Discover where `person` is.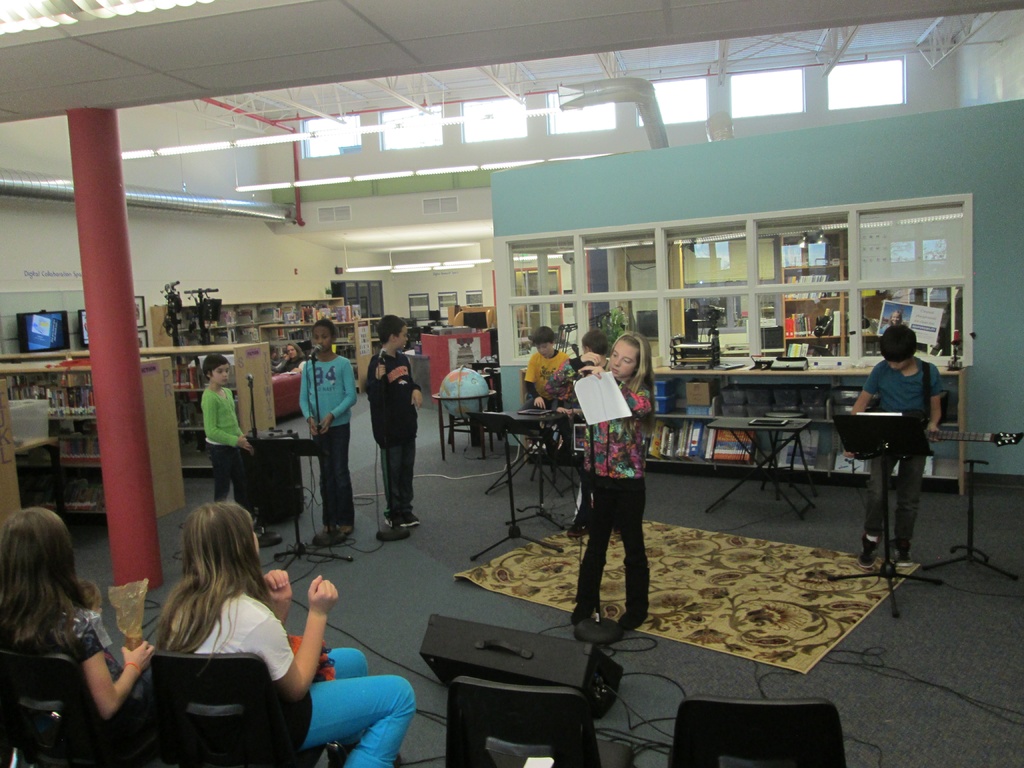
Discovered at {"left": 573, "top": 330, "right": 653, "bottom": 628}.
